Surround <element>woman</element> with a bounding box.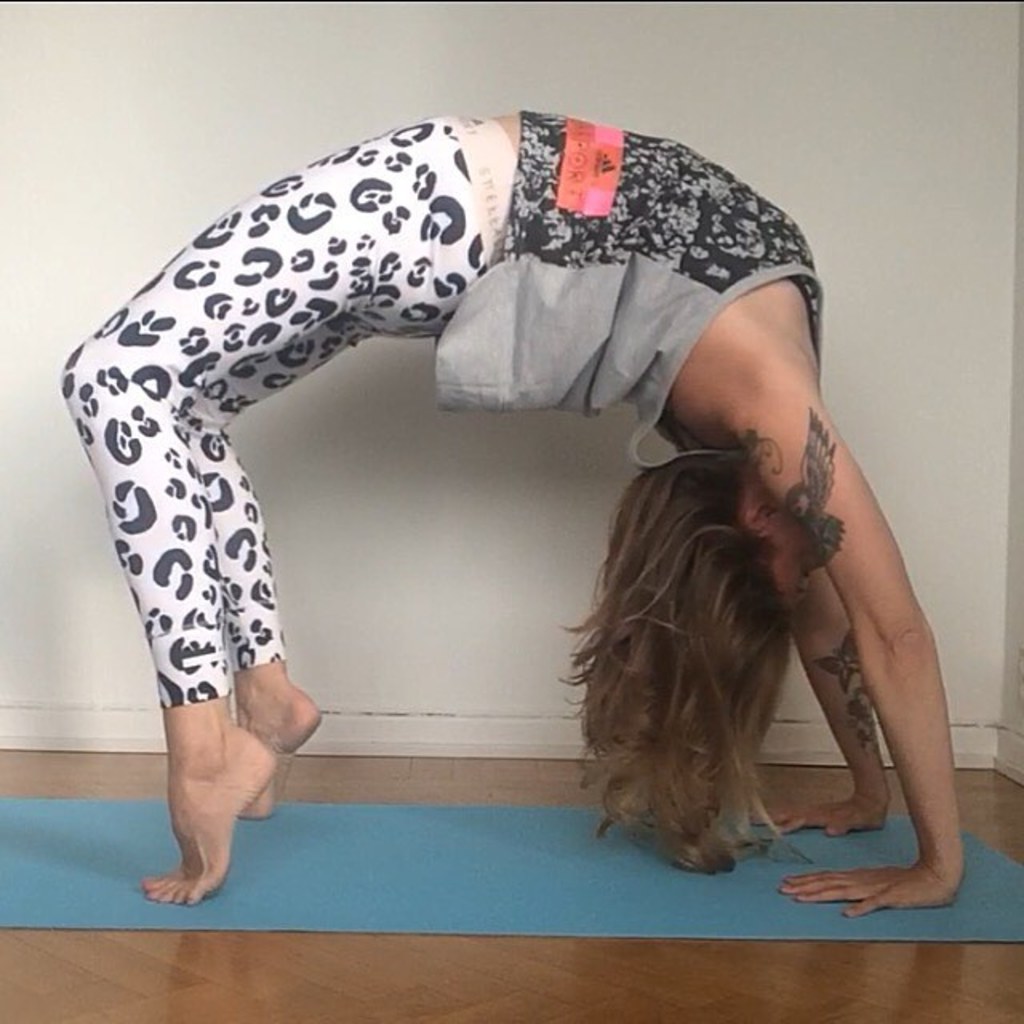
bbox(58, 104, 965, 920).
